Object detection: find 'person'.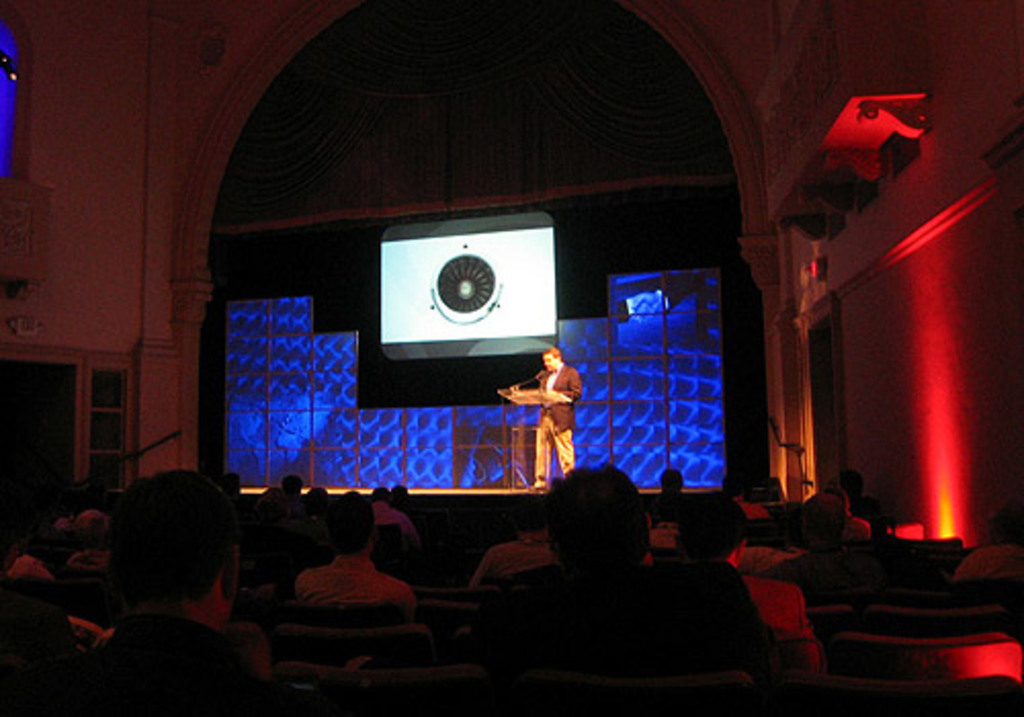
bbox=(512, 467, 782, 680).
